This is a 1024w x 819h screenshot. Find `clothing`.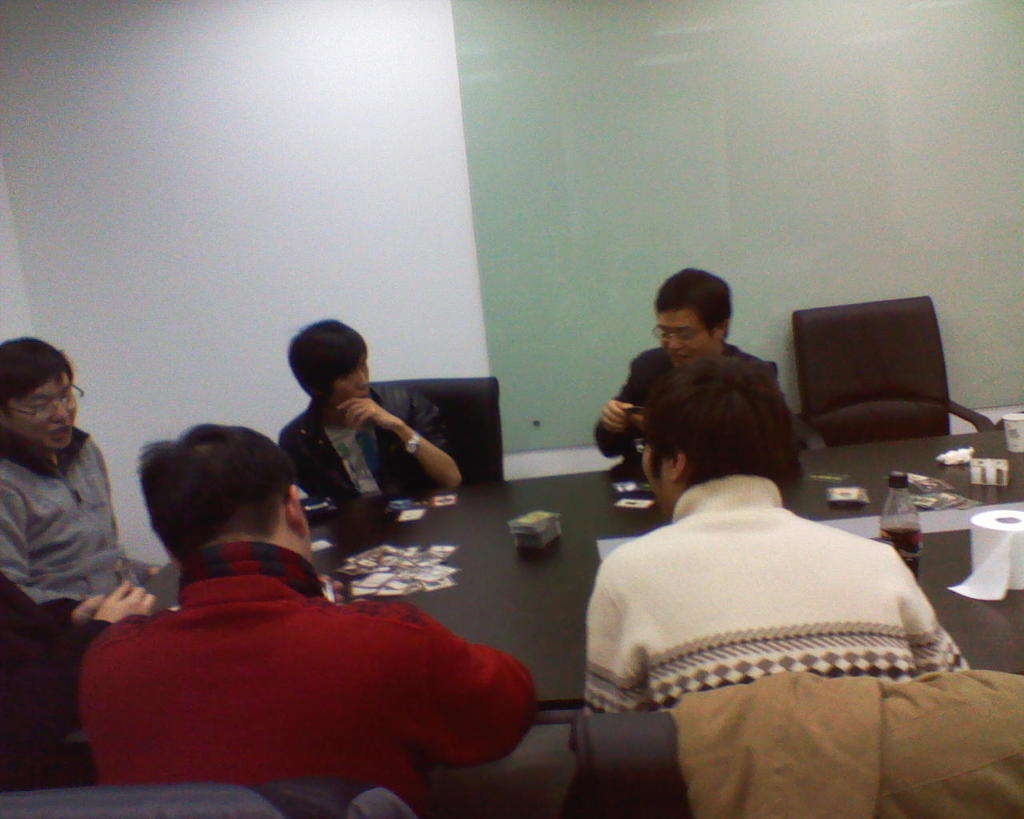
Bounding box: x1=0 y1=426 x2=134 y2=624.
